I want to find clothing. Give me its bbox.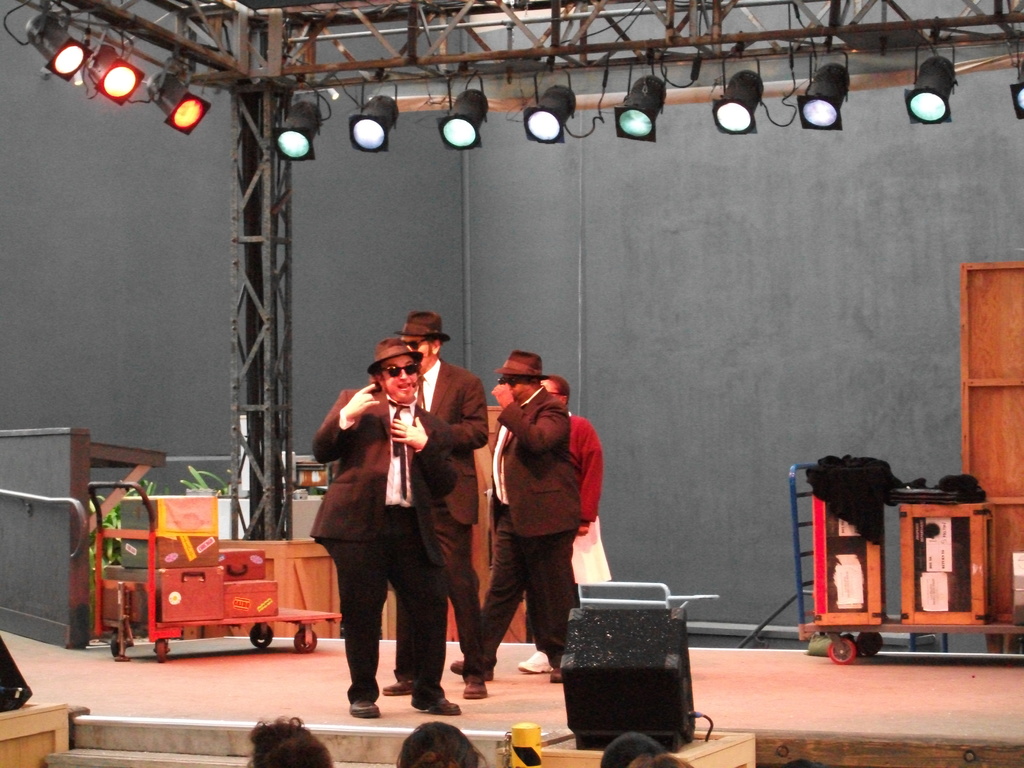
375, 353, 493, 651.
